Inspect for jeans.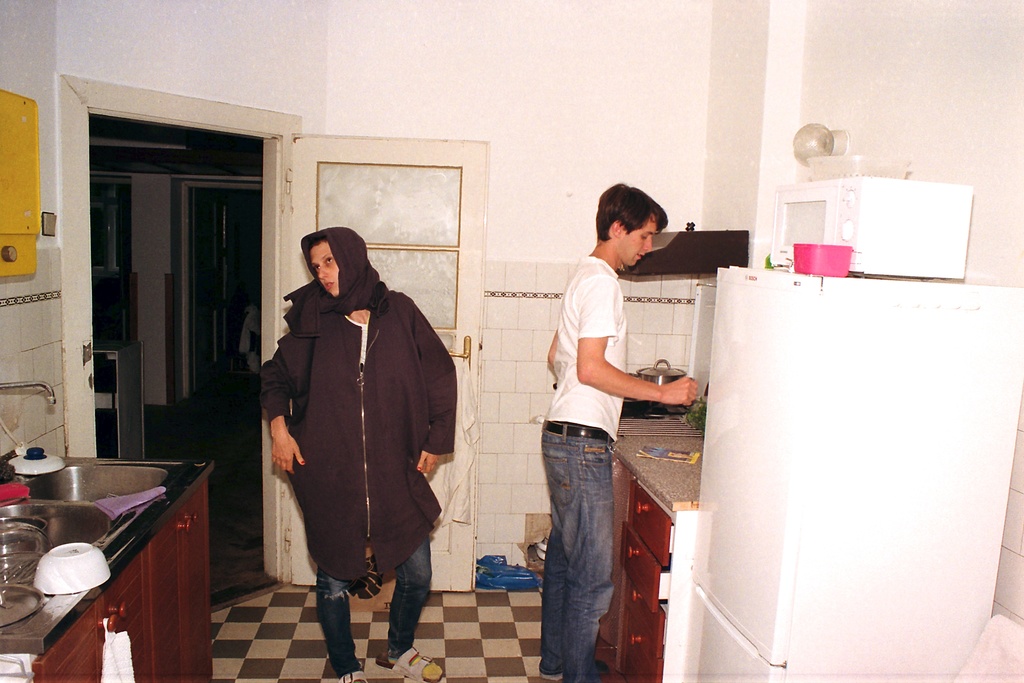
Inspection: l=319, t=543, r=433, b=675.
